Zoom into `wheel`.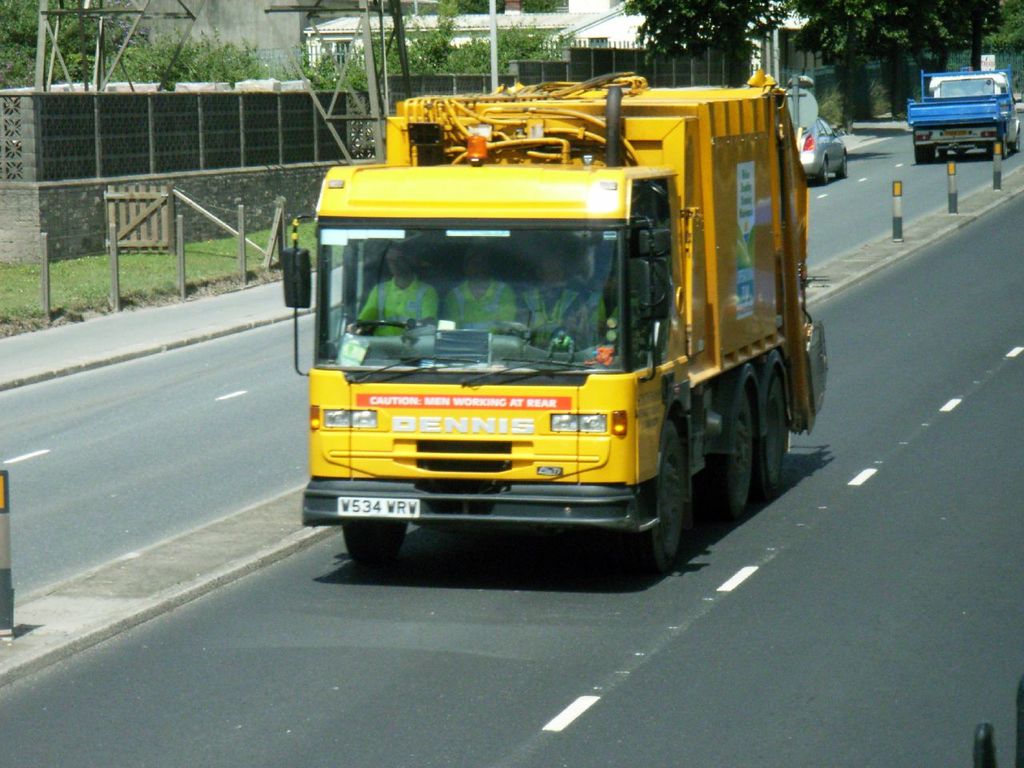
Zoom target: (650, 403, 707, 570).
